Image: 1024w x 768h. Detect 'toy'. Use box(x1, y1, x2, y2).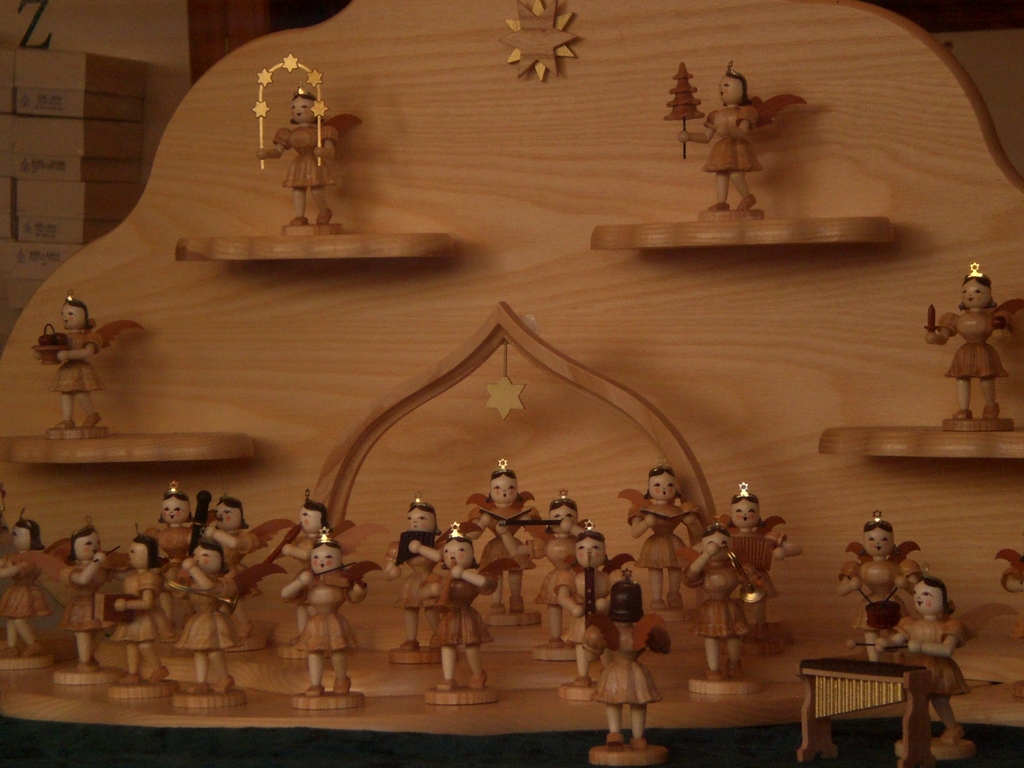
box(624, 466, 701, 622).
